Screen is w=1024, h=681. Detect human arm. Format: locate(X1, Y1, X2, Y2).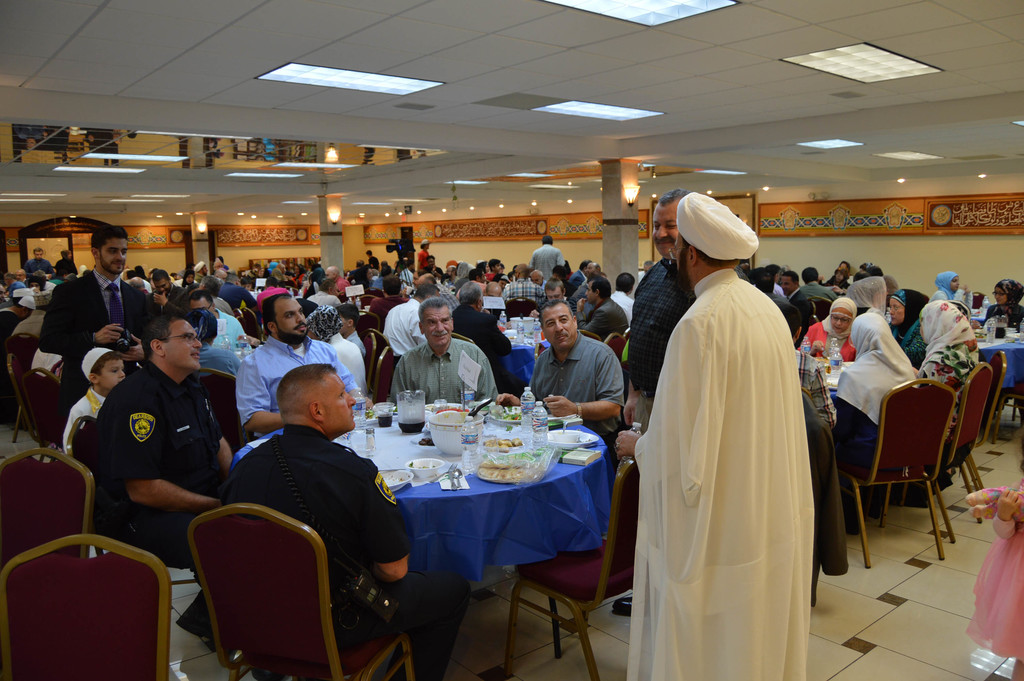
locate(937, 285, 970, 310).
